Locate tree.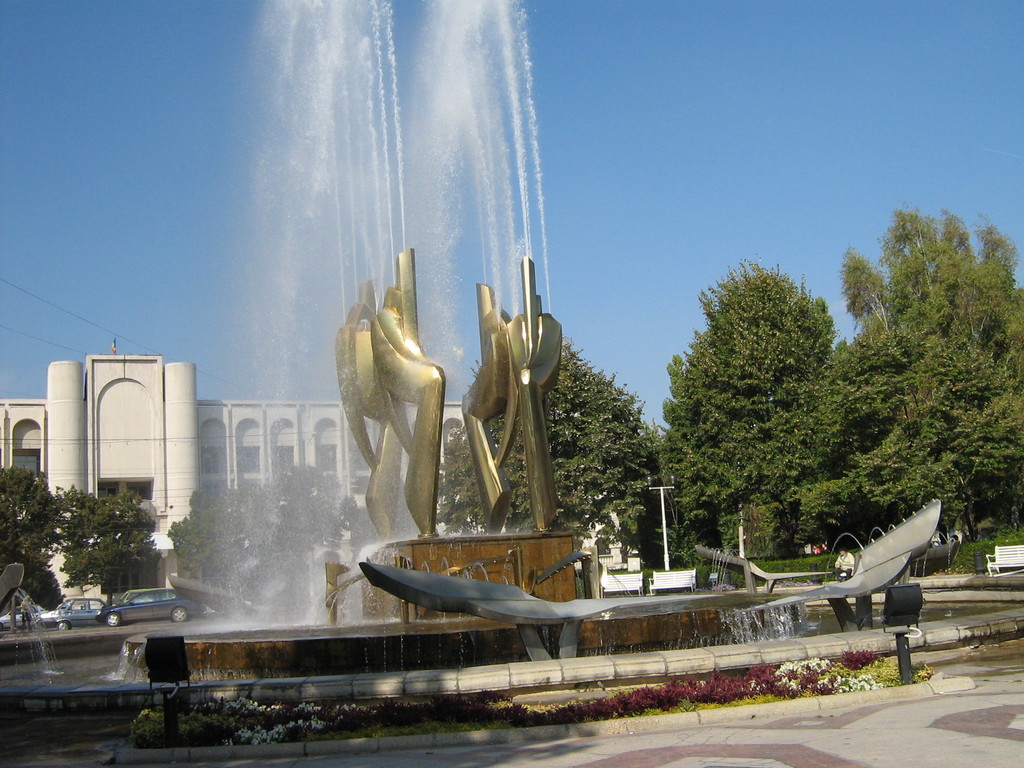
Bounding box: 51 490 165 609.
